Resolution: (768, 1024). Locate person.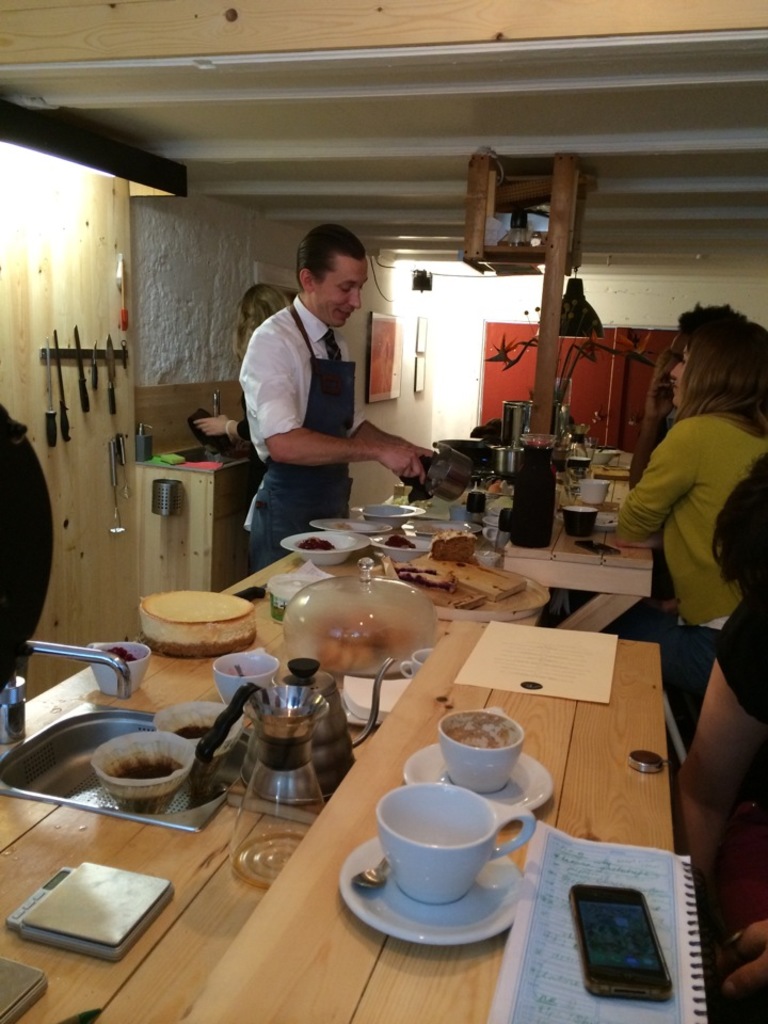
<region>615, 295, 767, 750</region>.
